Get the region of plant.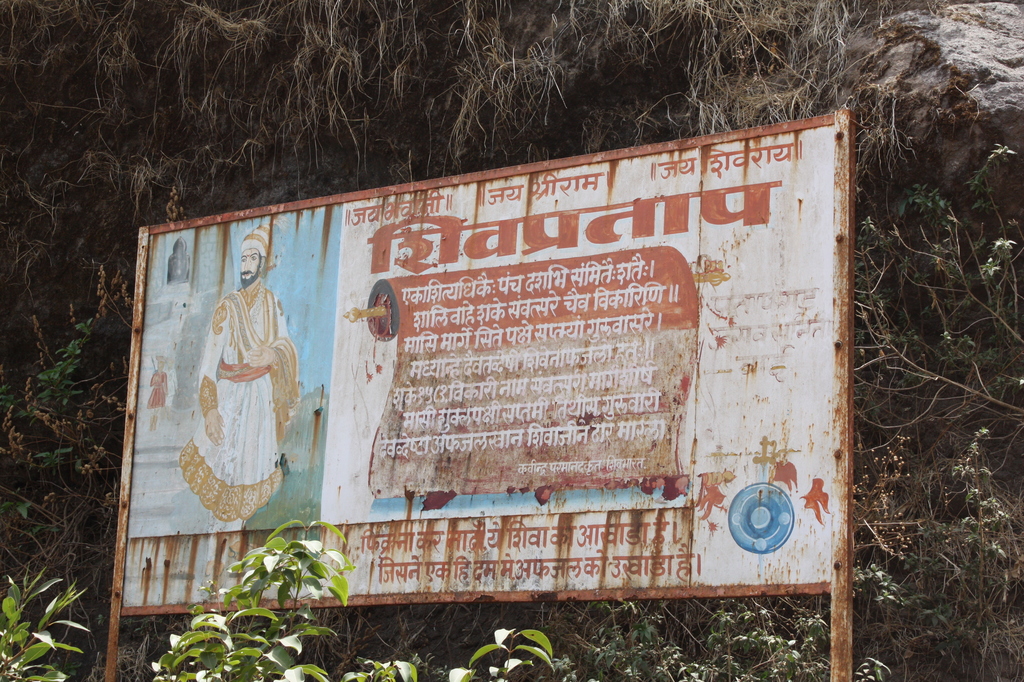
box(331, 647, 430, 681).
